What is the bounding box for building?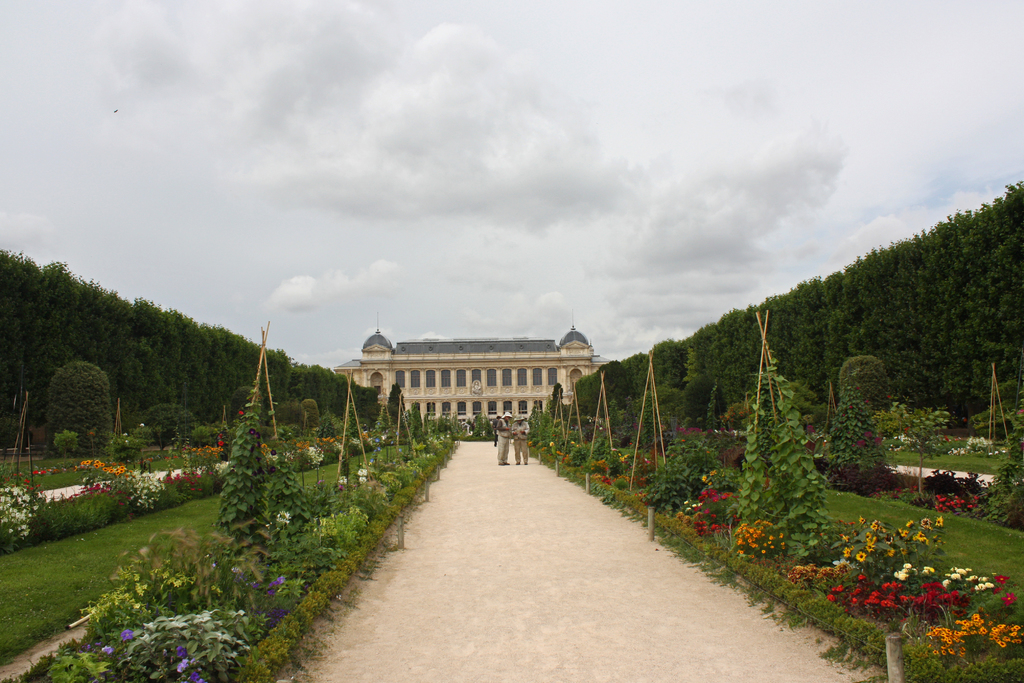
[left=332, top=327, right=611, bottom=438].
